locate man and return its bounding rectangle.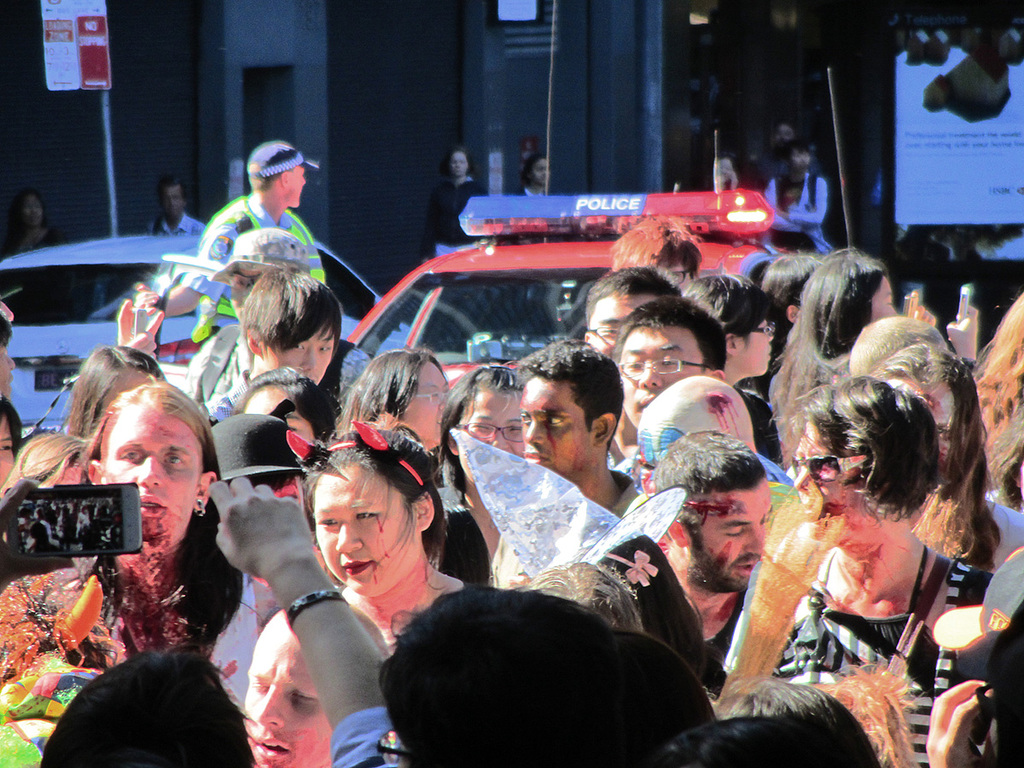
select_region(187, 229, 375, 412).
